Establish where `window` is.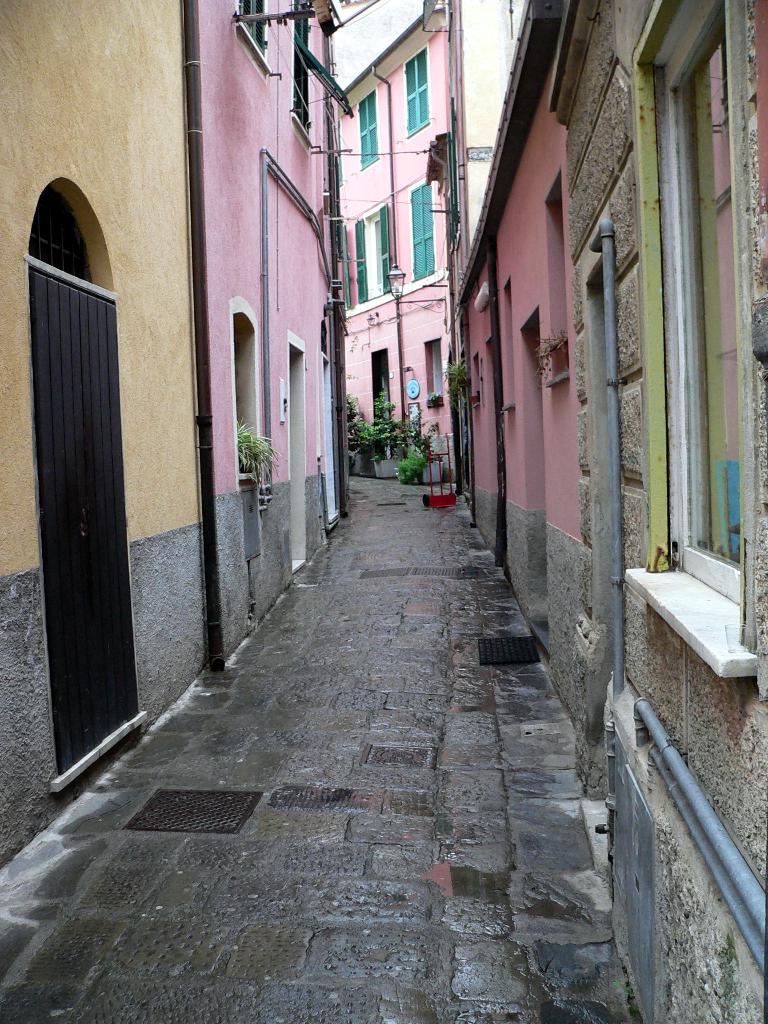
Established at <box>357,92,376,161</box>.
